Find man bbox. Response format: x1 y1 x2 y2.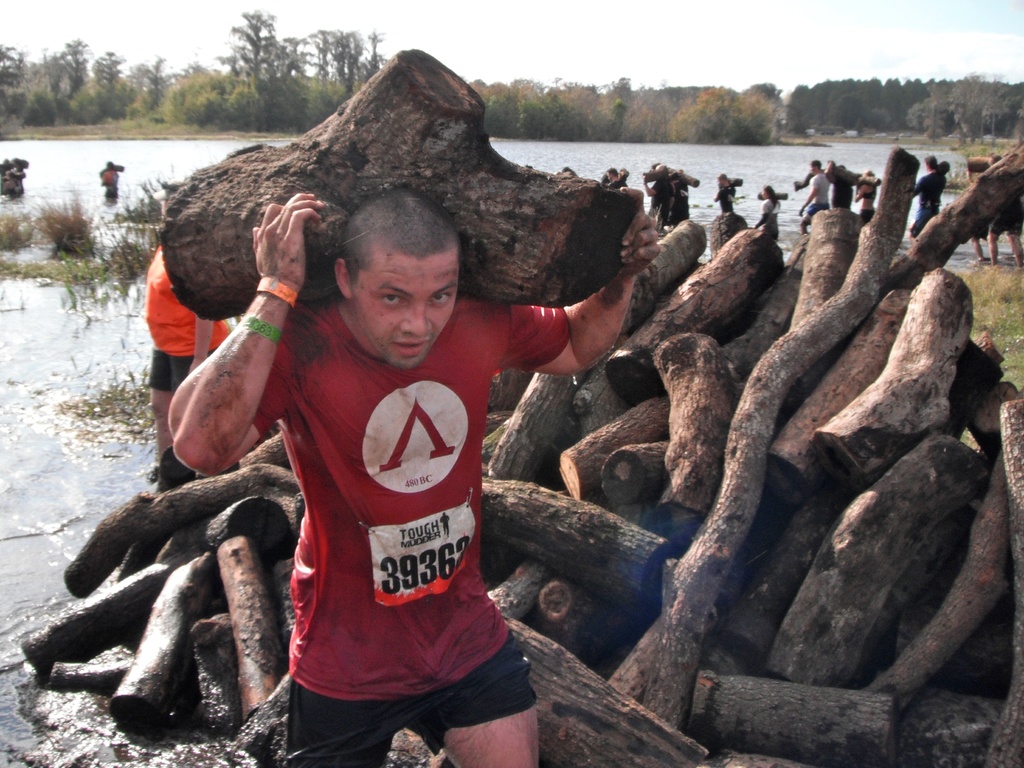
140 243 246 493.
